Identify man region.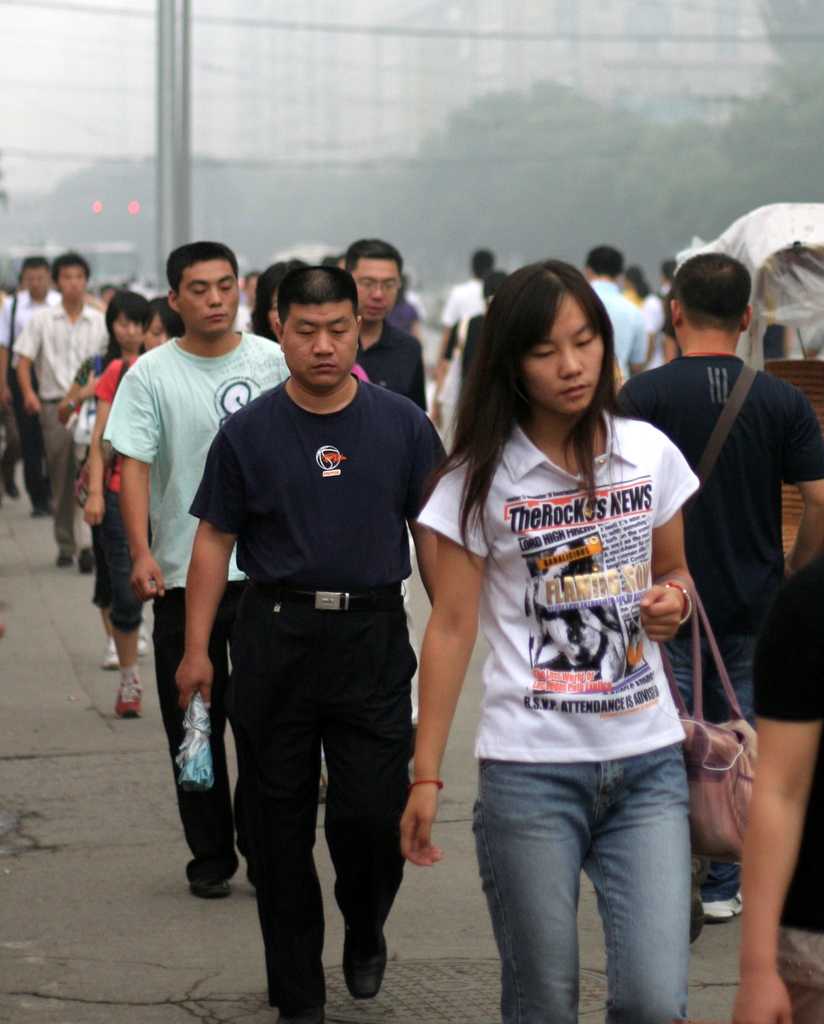
Region: bbox=(620, 252, 823, 917).
